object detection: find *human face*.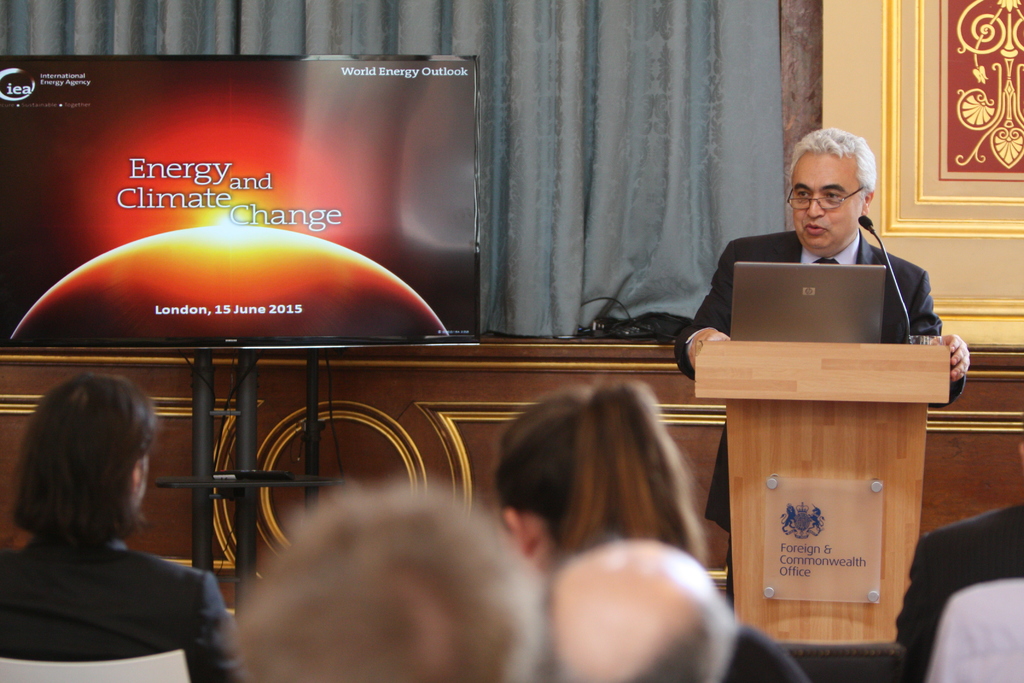
{"left": 790, "top": 152, "right": 863, "bottom": 252}.
